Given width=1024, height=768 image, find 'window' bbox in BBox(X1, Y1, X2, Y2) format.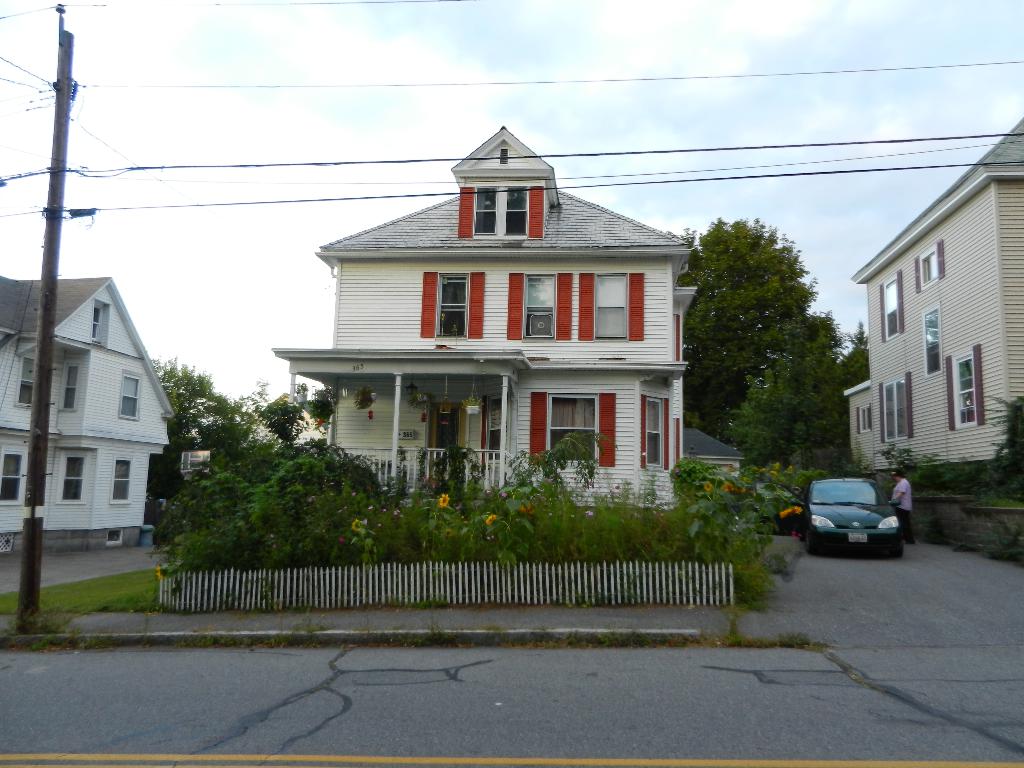
BBox(918, 249, 944, 286).
